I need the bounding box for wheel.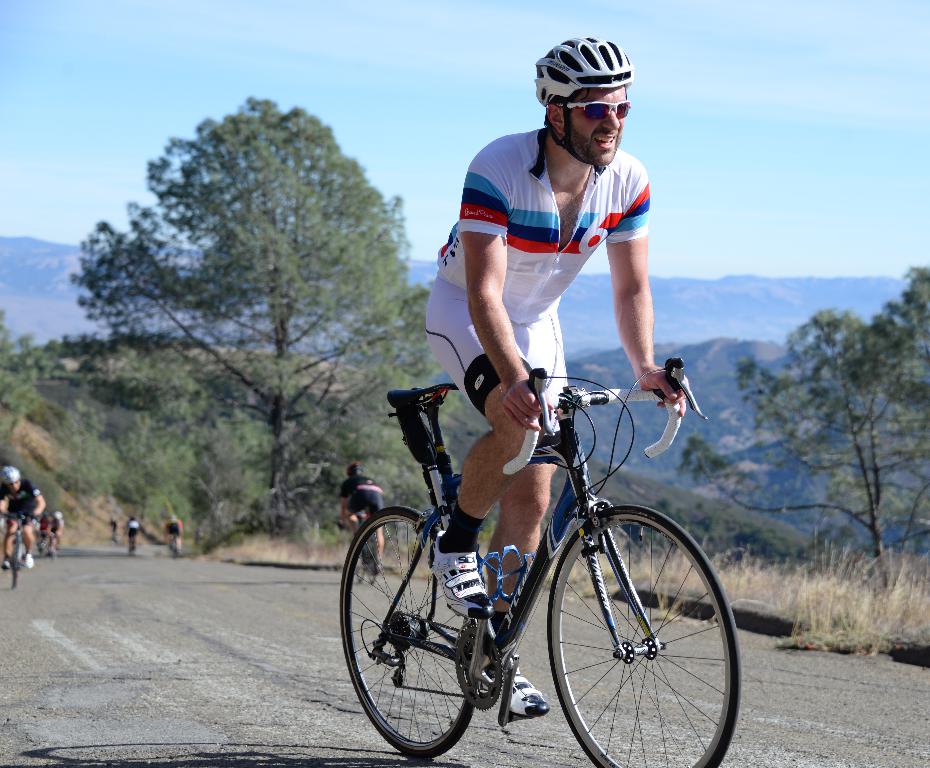
Here it is: crop(11, 534, 19, 591).
